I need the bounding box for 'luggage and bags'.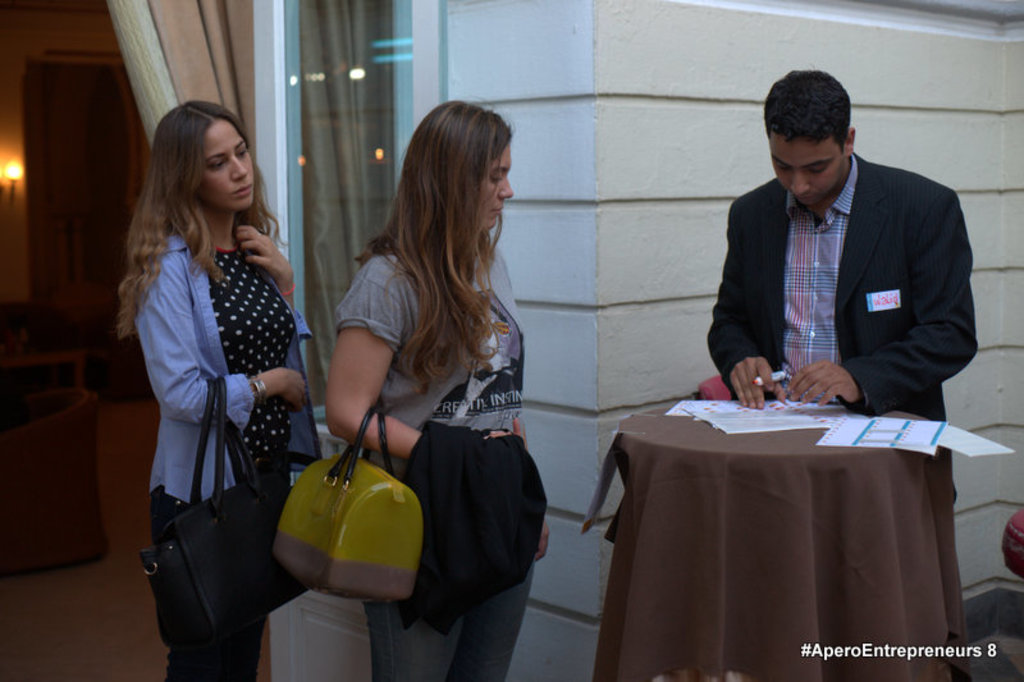
Here it is: 260 399 408 631.
